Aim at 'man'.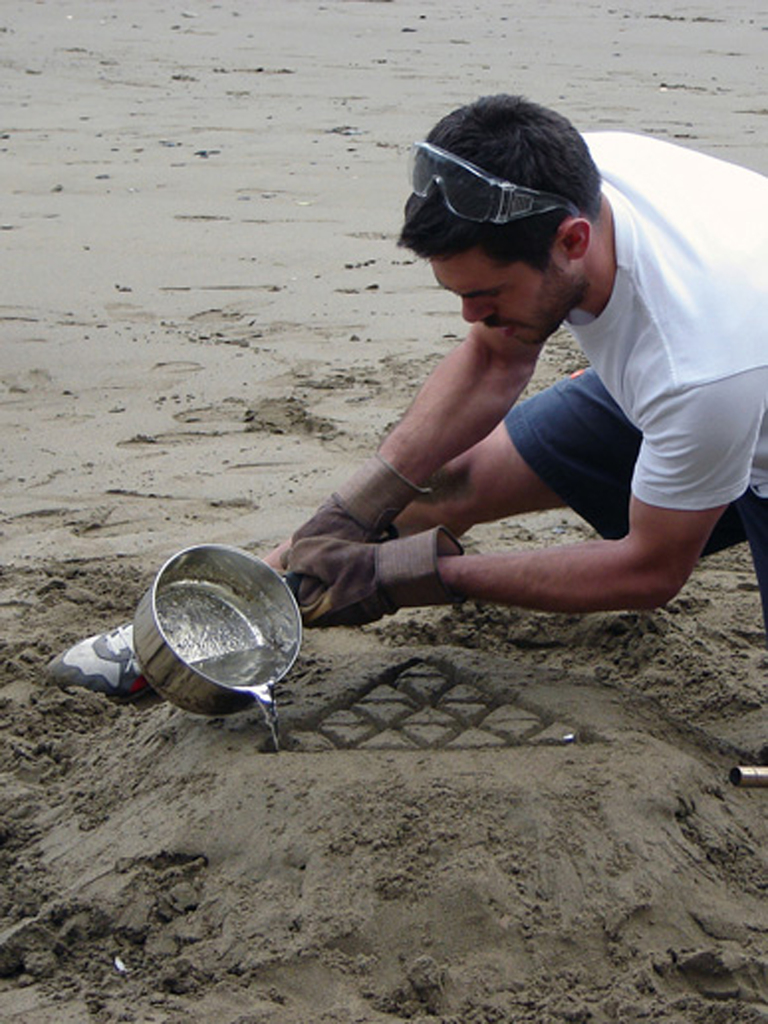
Aimed at pyautogui.locateOnScreen(255, 89, 754, 721).
